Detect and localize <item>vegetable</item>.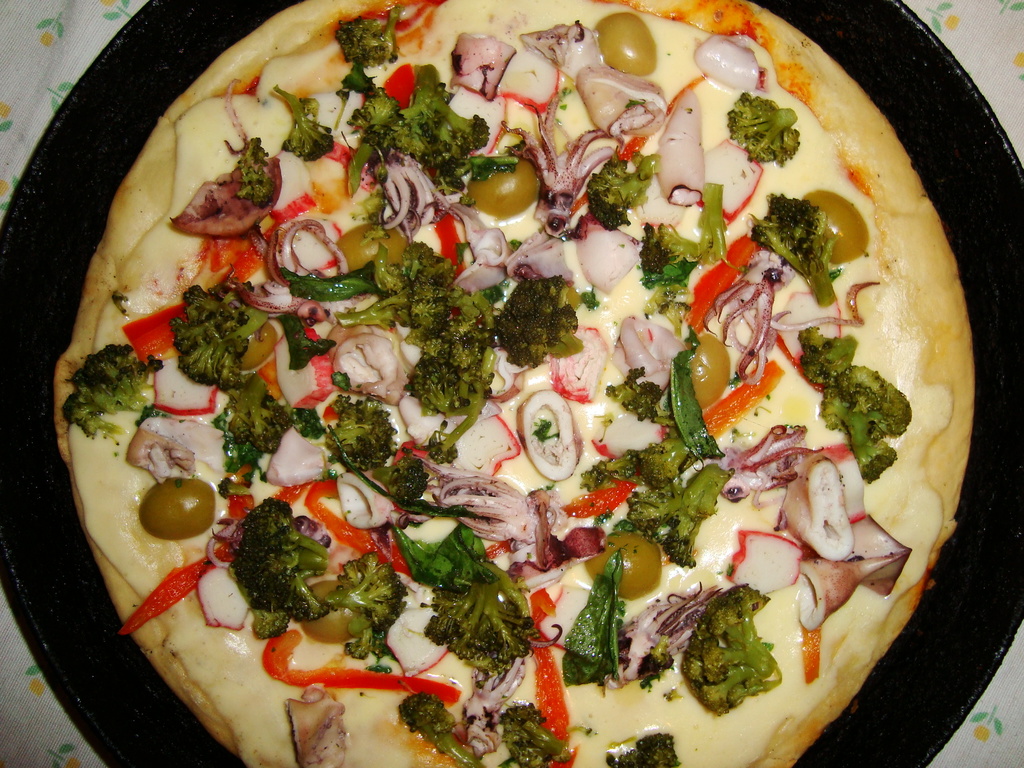
Localized at bbox(748, 191, 836, 313).
